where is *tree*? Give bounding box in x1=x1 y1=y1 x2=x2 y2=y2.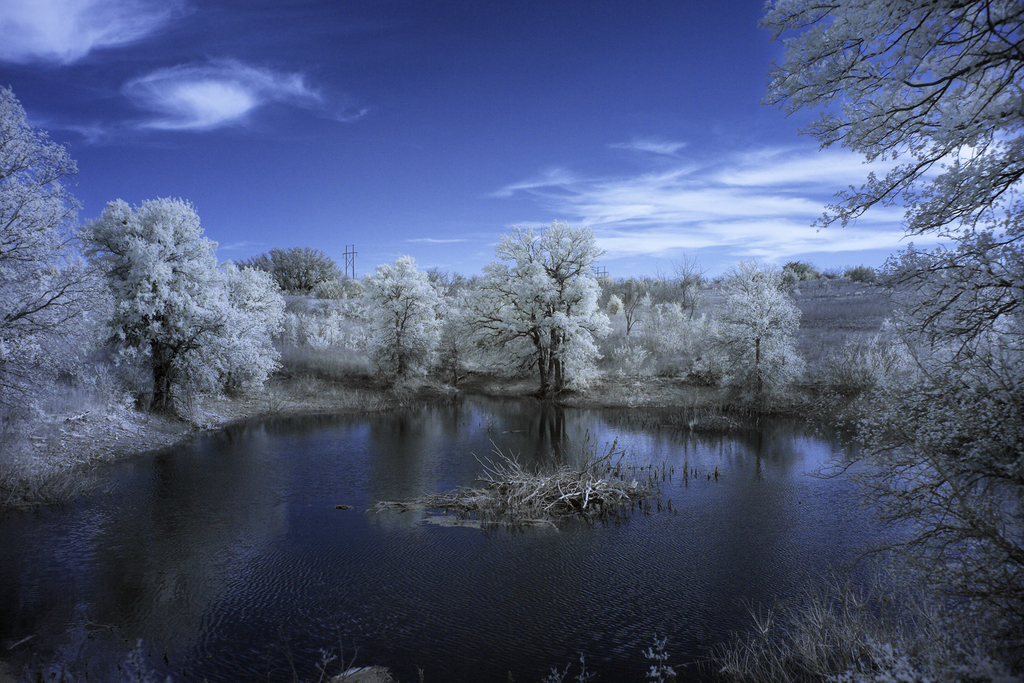
x1=241 y1=245 x2=343 y2=349.
